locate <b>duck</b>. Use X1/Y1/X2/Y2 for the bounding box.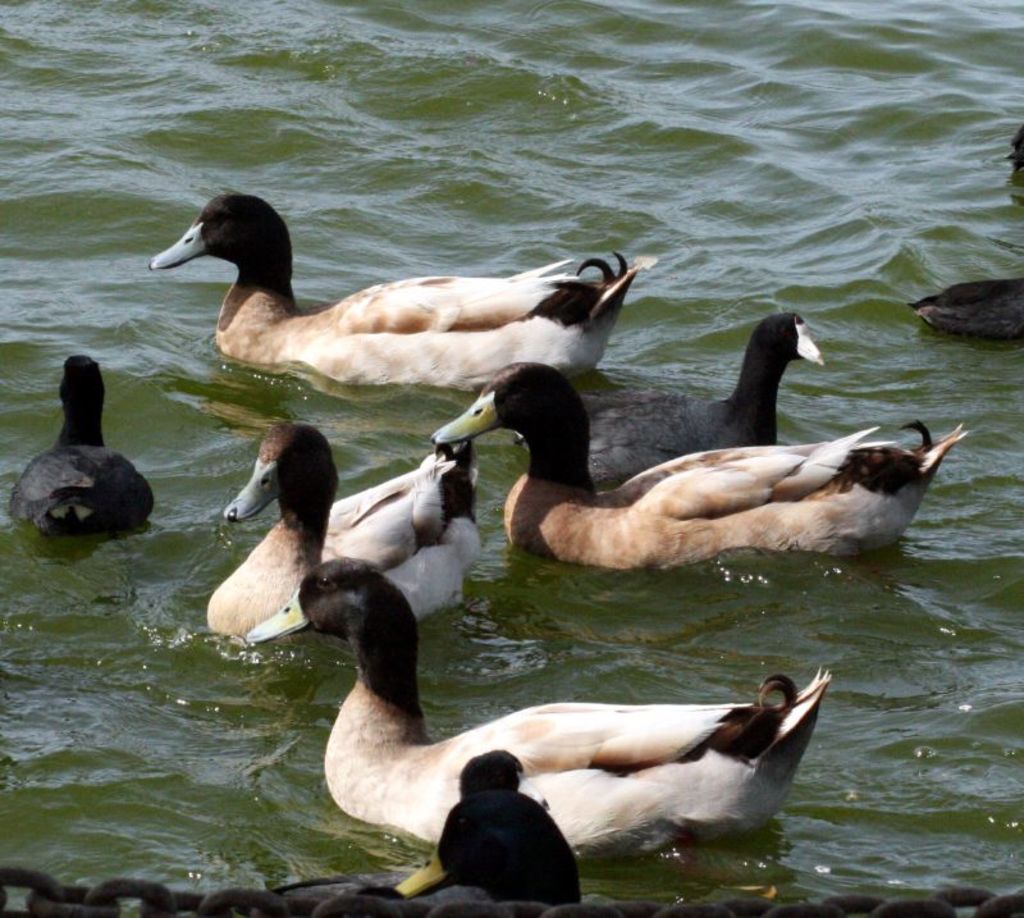
433/357/973/565.
